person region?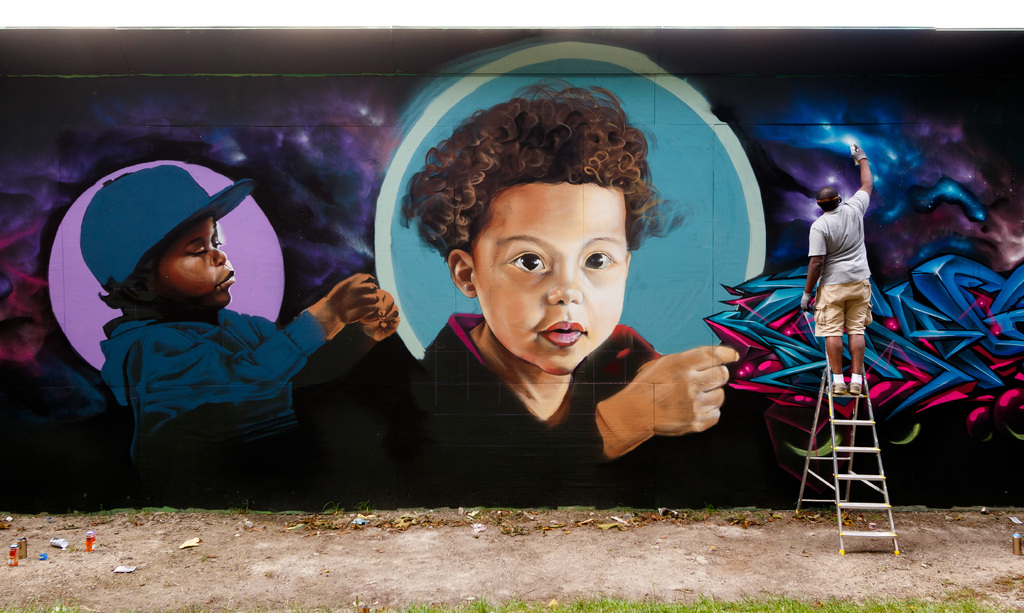
bbox=[796, 133, 872, 405]
